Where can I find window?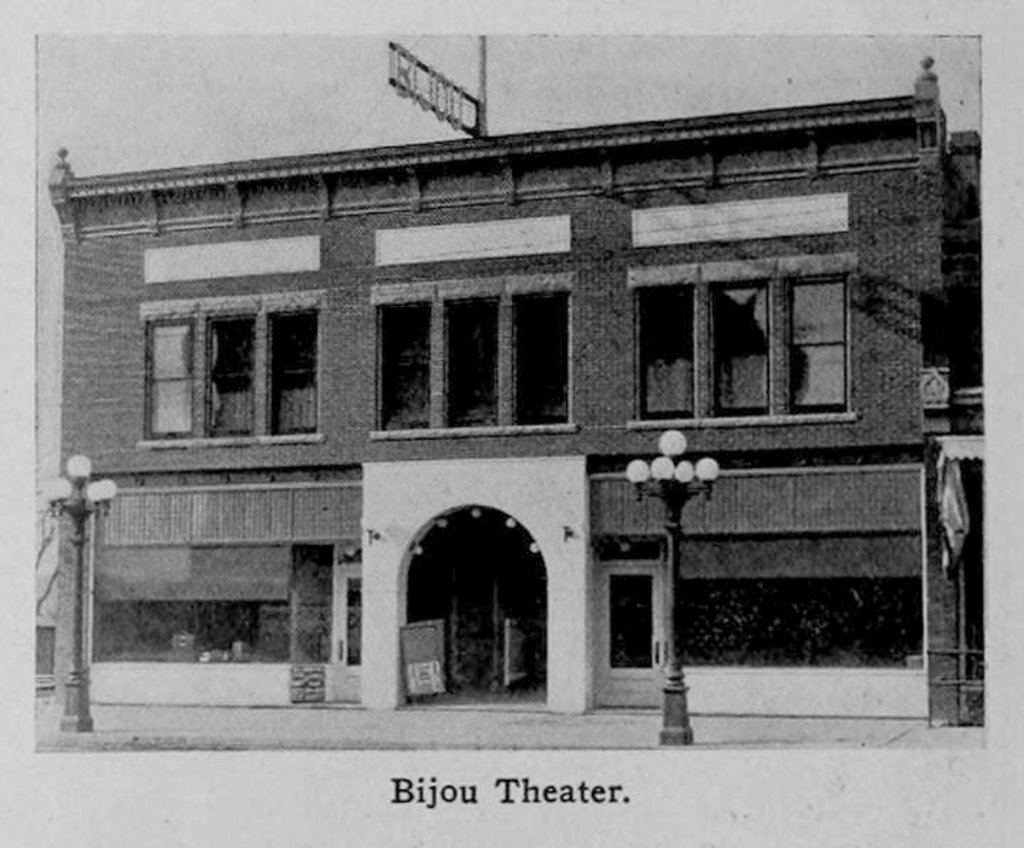
You can find it at bbox=(634, 245, 859, 417).
